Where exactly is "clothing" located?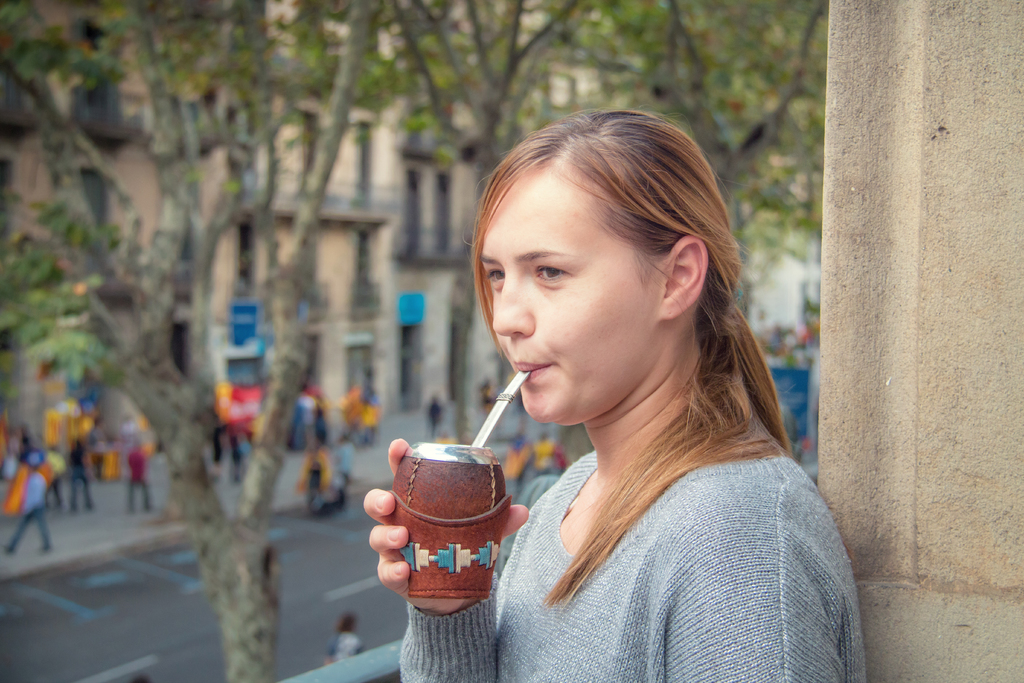
Its bounding box is {"x1": 47, "y1": 447, "x2": 68, "y2": 504}.
